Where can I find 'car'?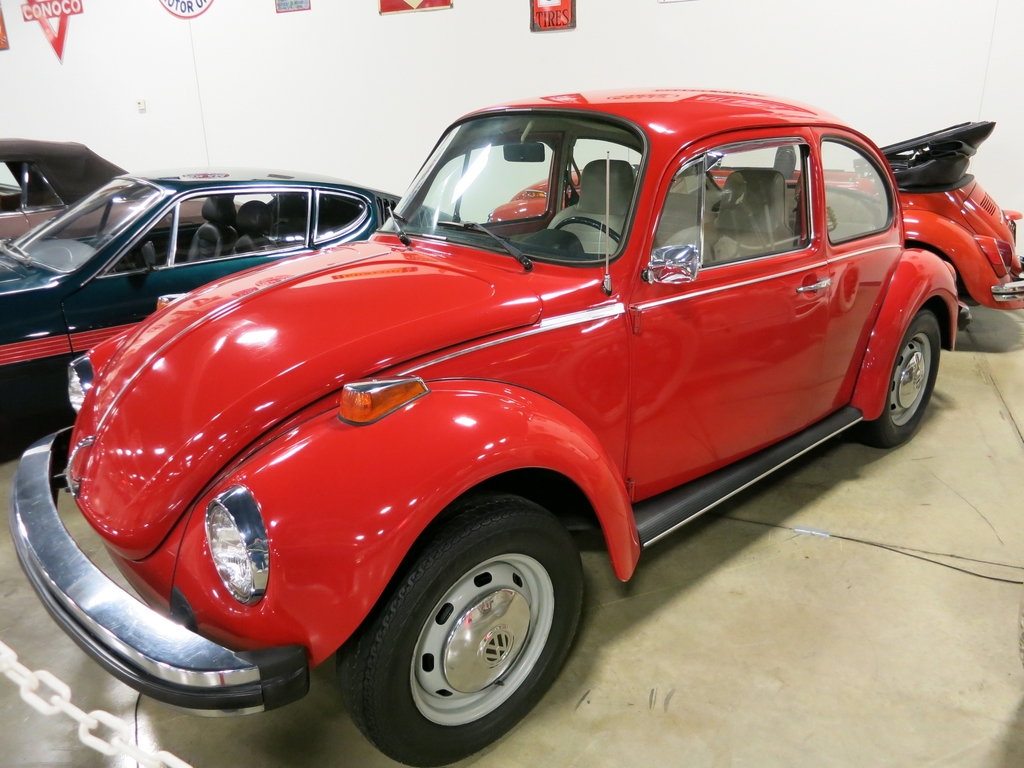
You can find it at l=0, t=172, r=468, b=419.
